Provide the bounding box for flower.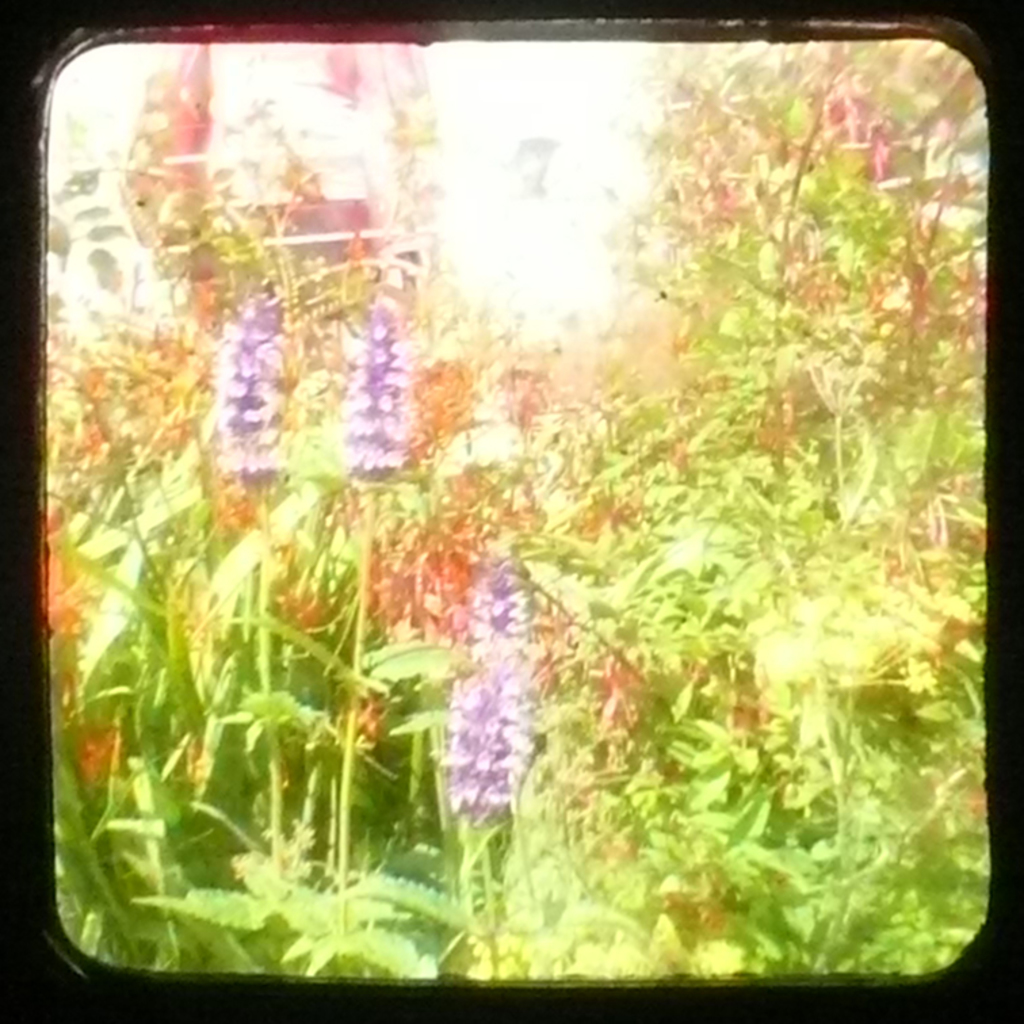
box=[443, 576, 557, 828].
